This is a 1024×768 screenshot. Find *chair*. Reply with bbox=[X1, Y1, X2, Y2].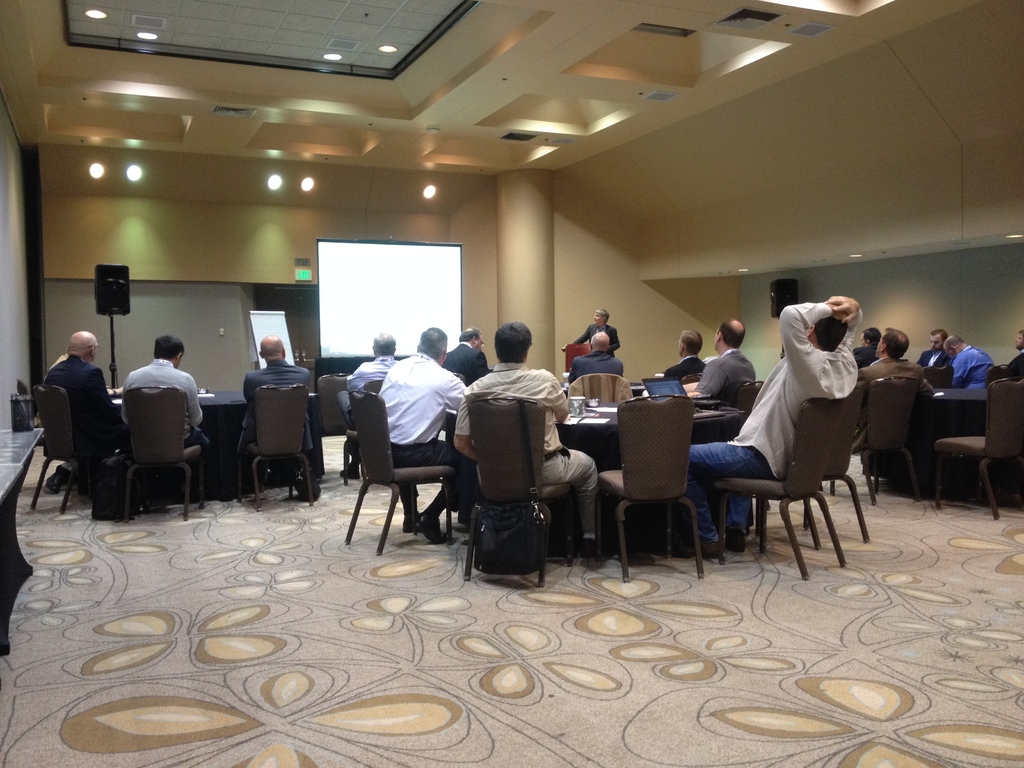
bbox=[933, 377, 1023, 521].
